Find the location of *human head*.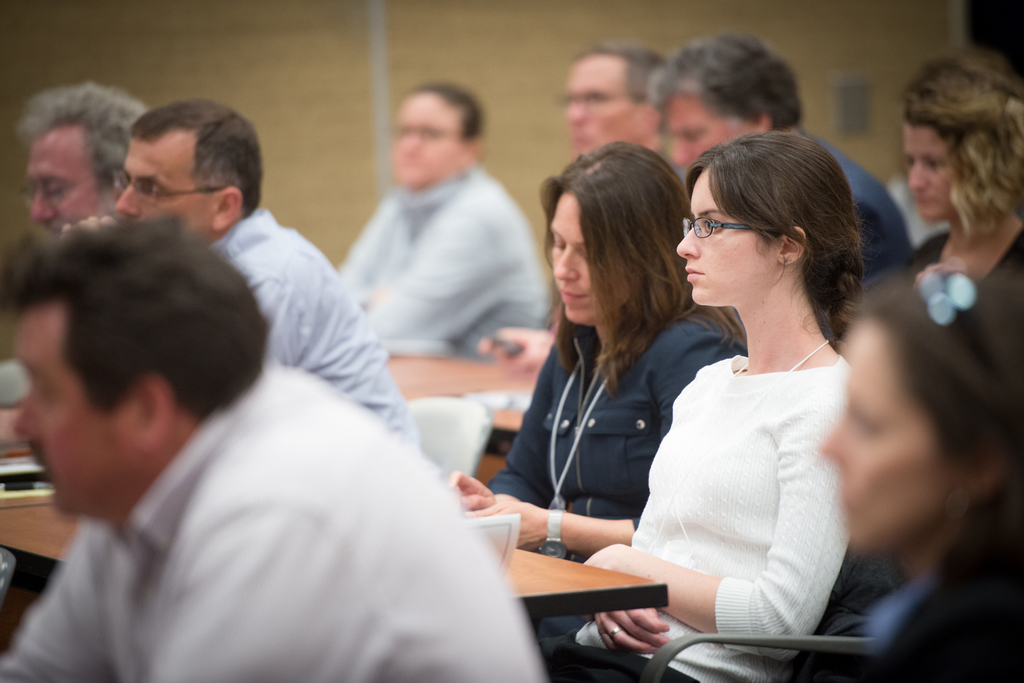
Location: 24:76:161:243.
